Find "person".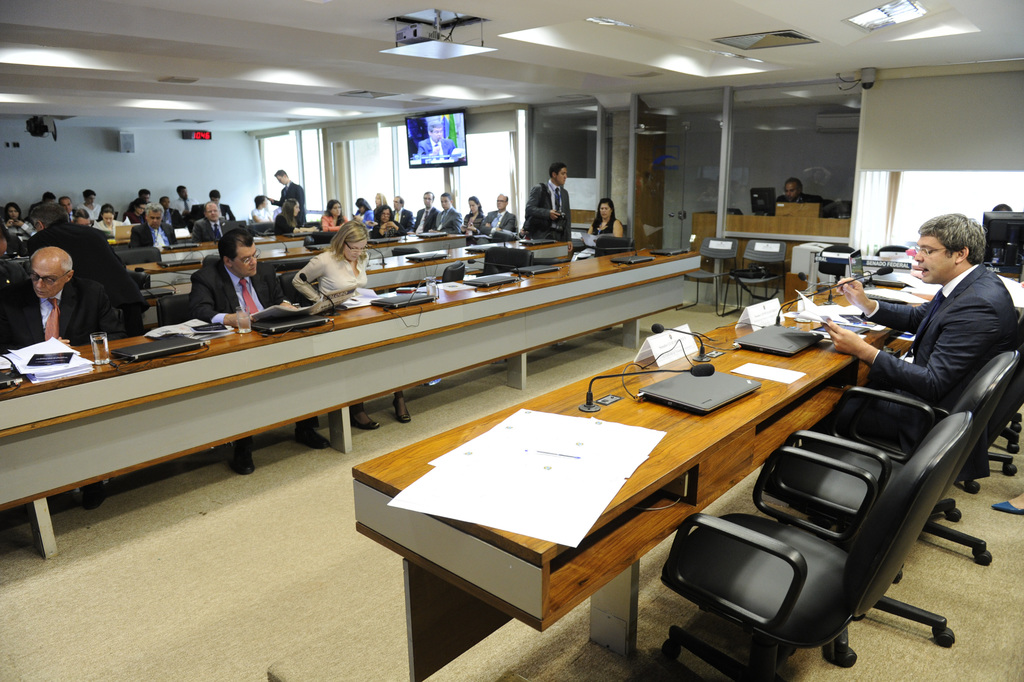
293 216 416 430.
